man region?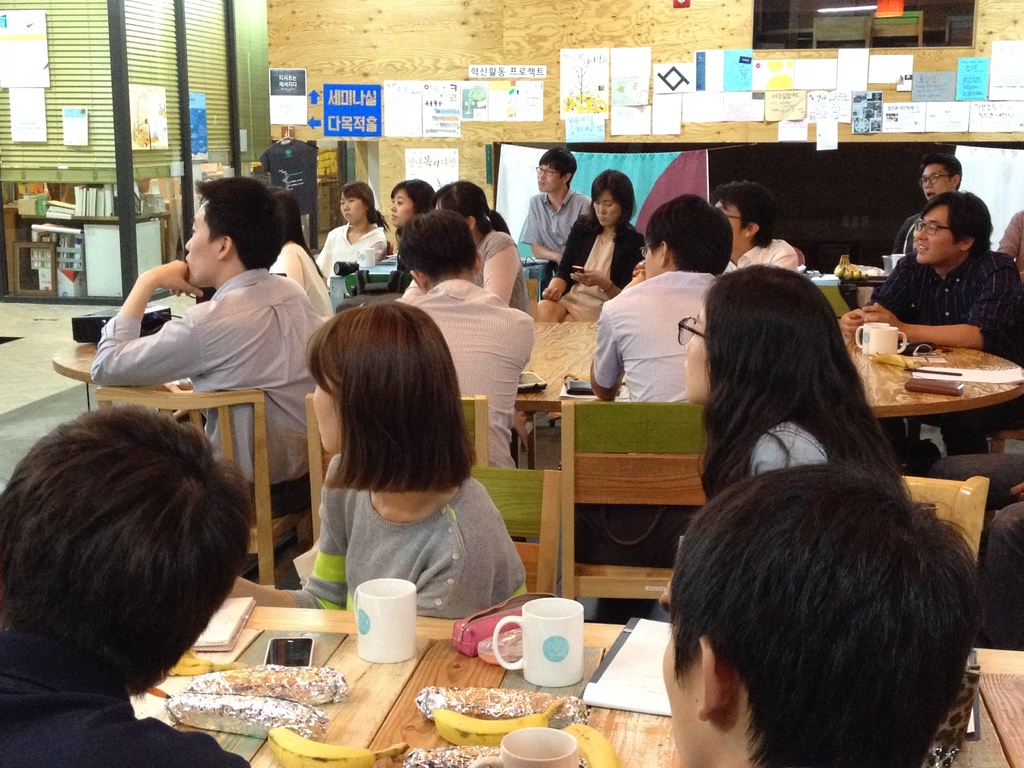
[left=884, top=153, right=986, bottom=260]
